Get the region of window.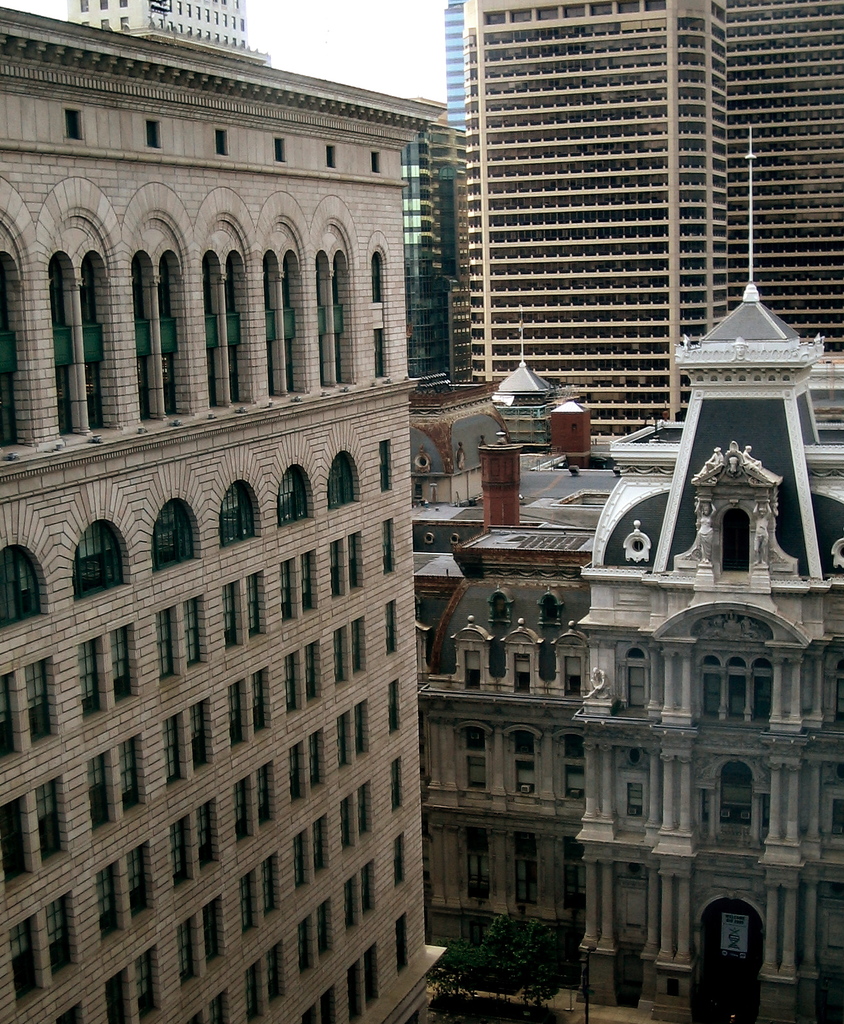
region(220, 586, 236, 652).
